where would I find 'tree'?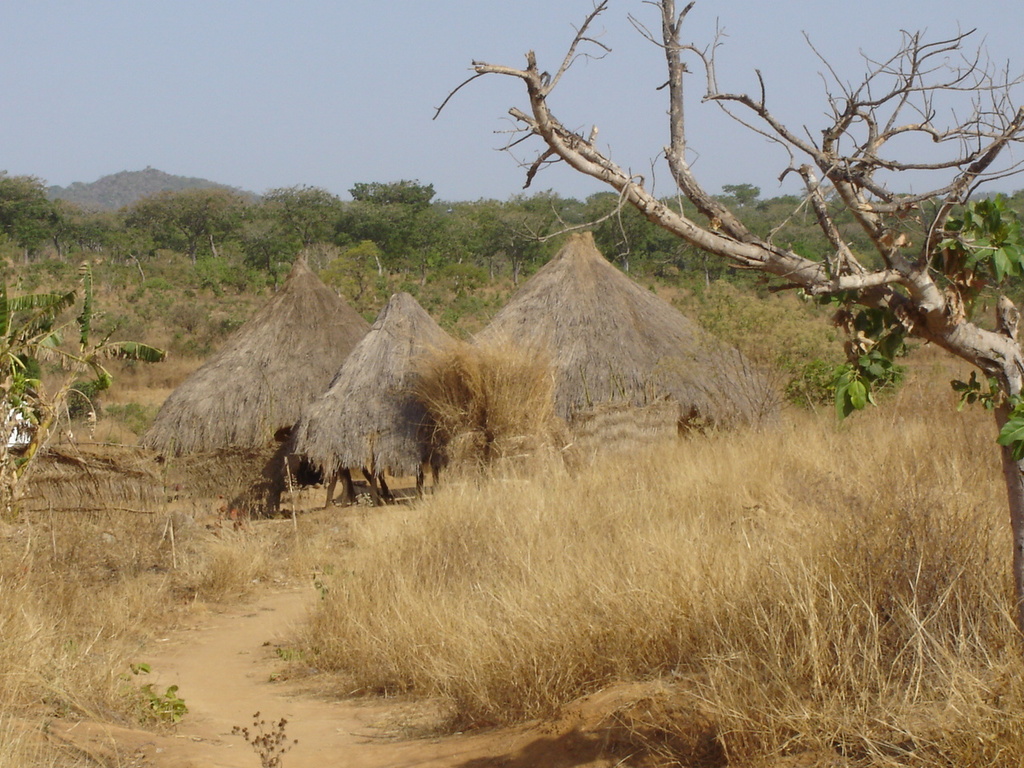
At [310, 242, 413, 322].
